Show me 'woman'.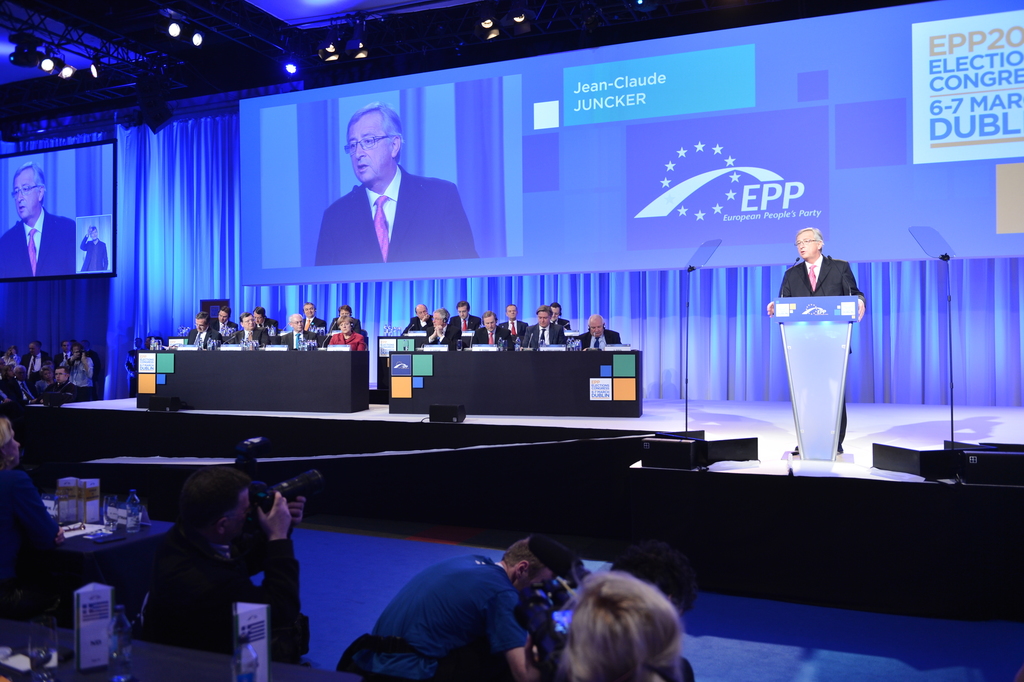
'woman' is here: 0/417/69/629.
